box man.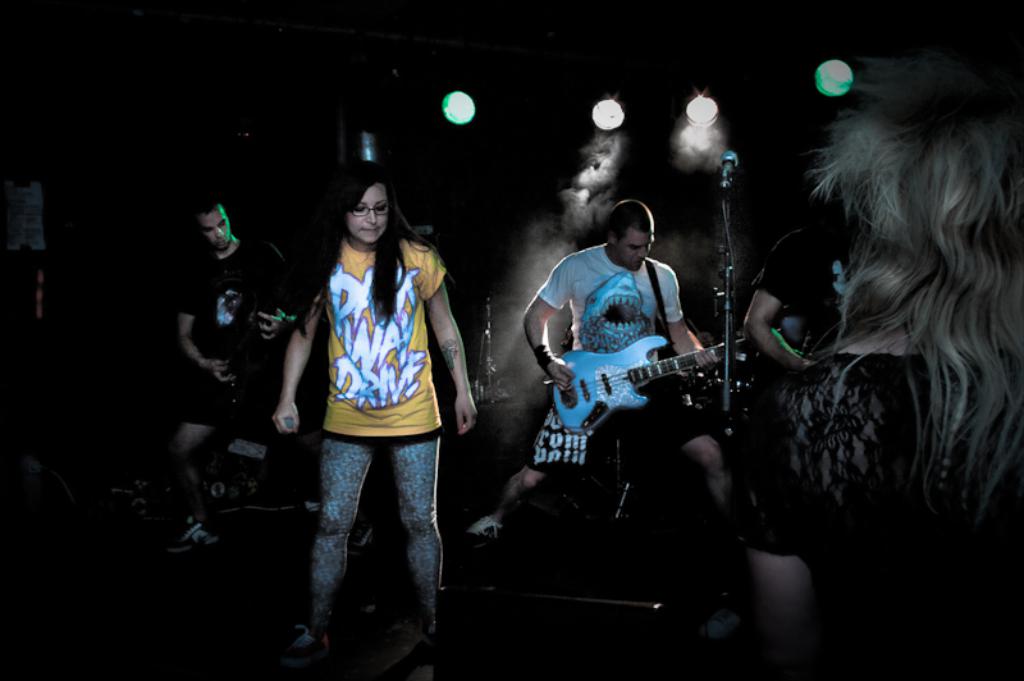
<box>170,193,306,558</box>.
